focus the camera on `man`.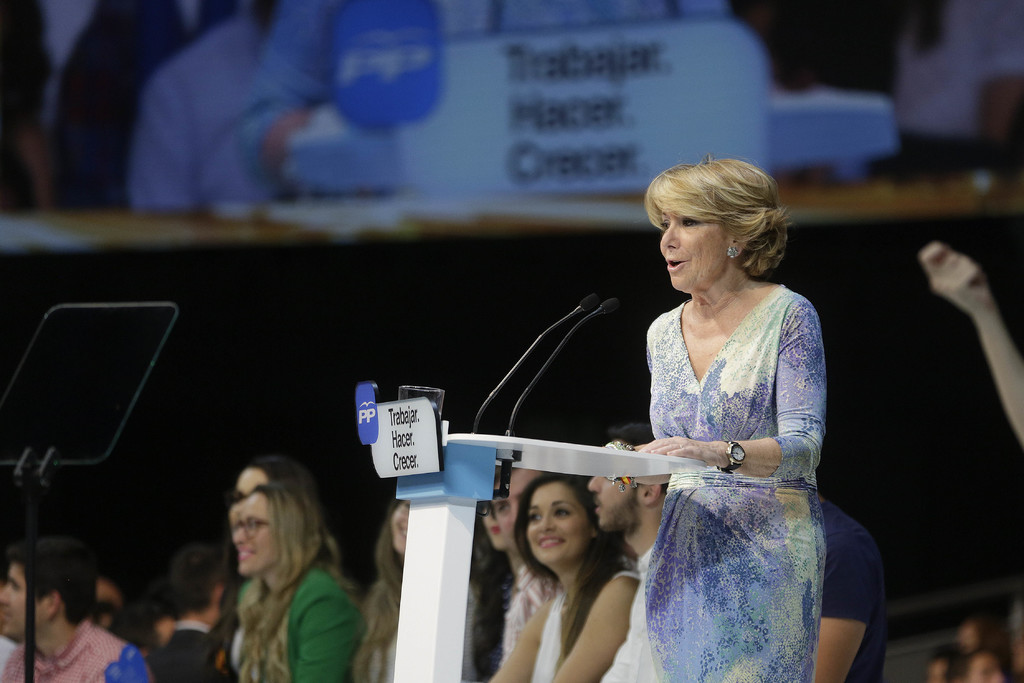
Focus region: [133, 0, 282, 205].
